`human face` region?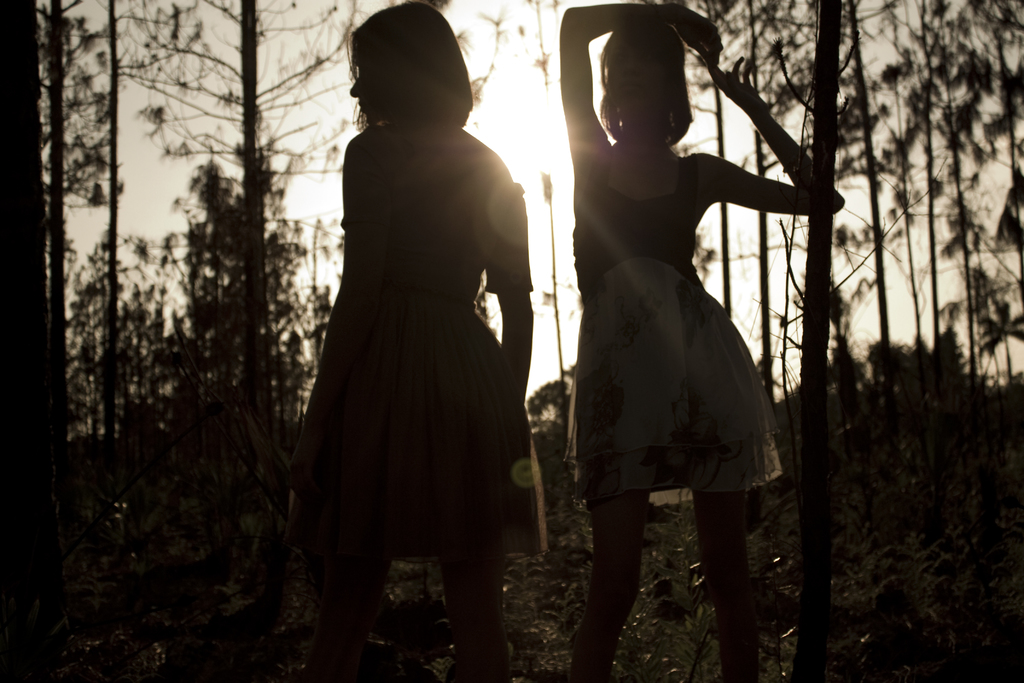
349, 40, 386, 126
